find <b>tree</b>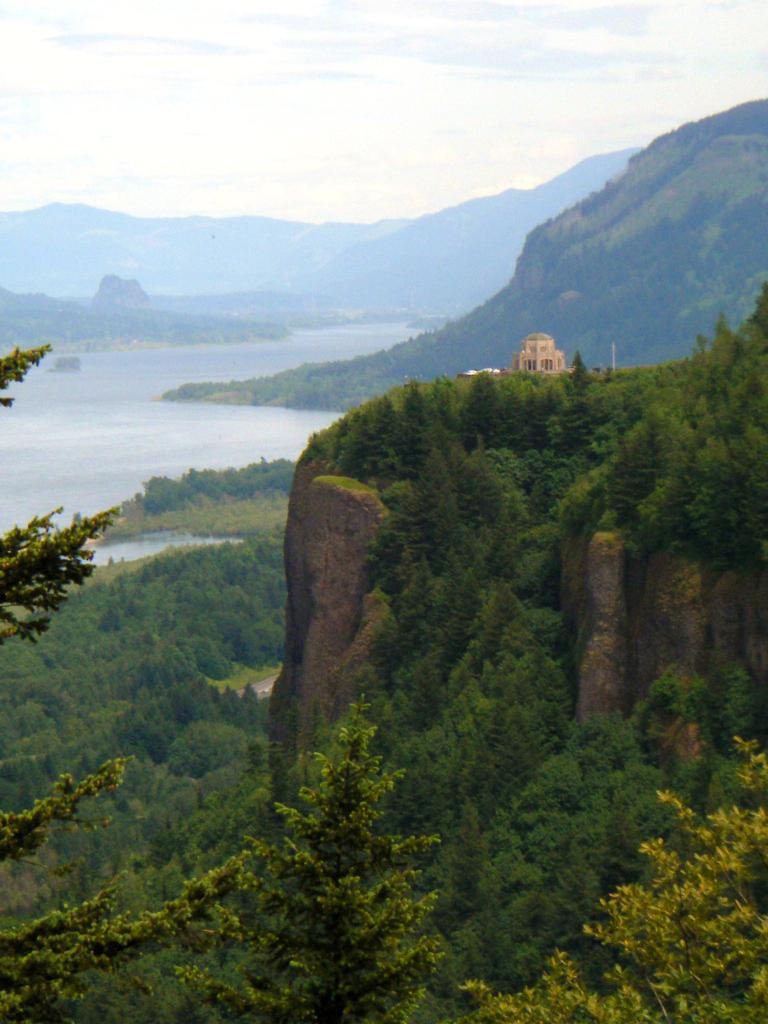
(0,340,118,652)
